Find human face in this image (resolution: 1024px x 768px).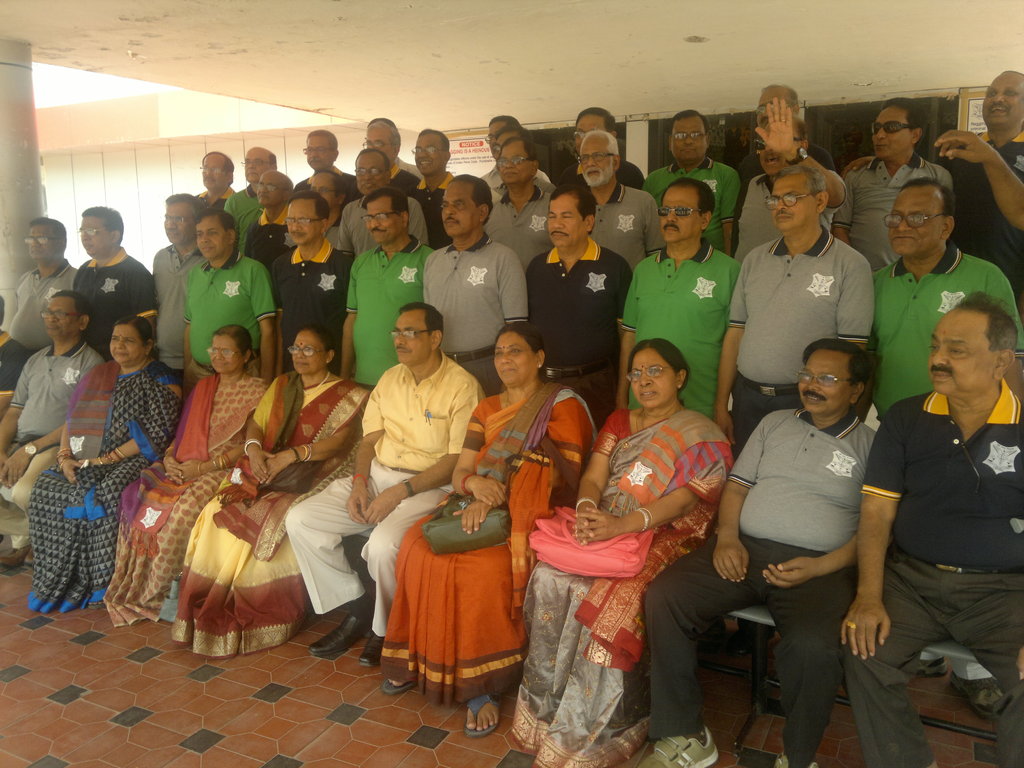
crop(253, 173, 282, 204).
